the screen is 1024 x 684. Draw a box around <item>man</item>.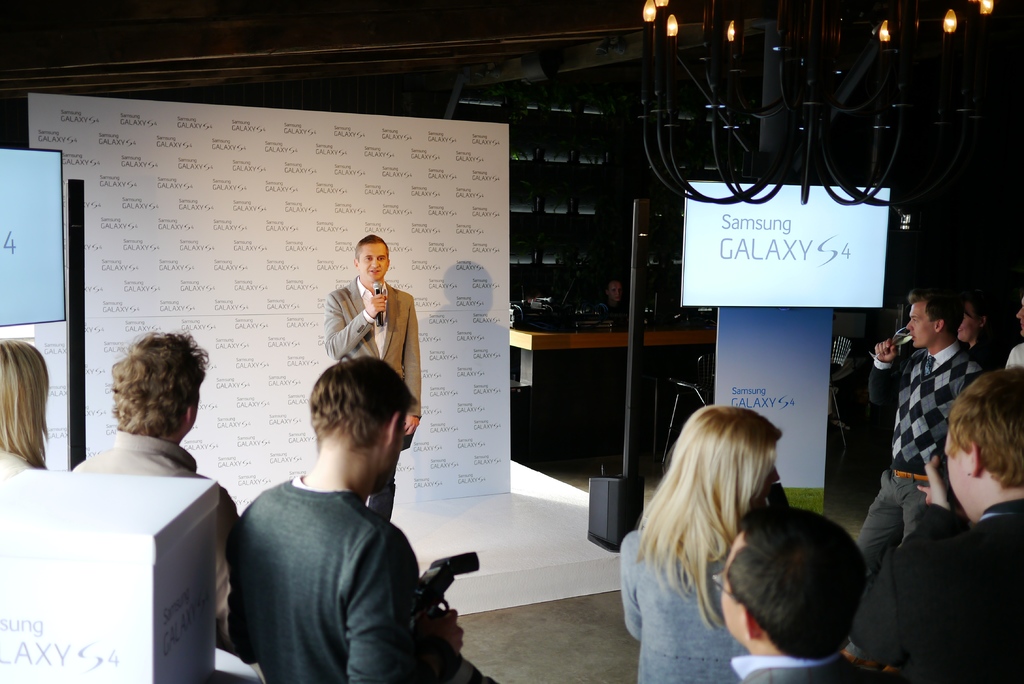
left=858, top=285, right=987, bottom=674.
